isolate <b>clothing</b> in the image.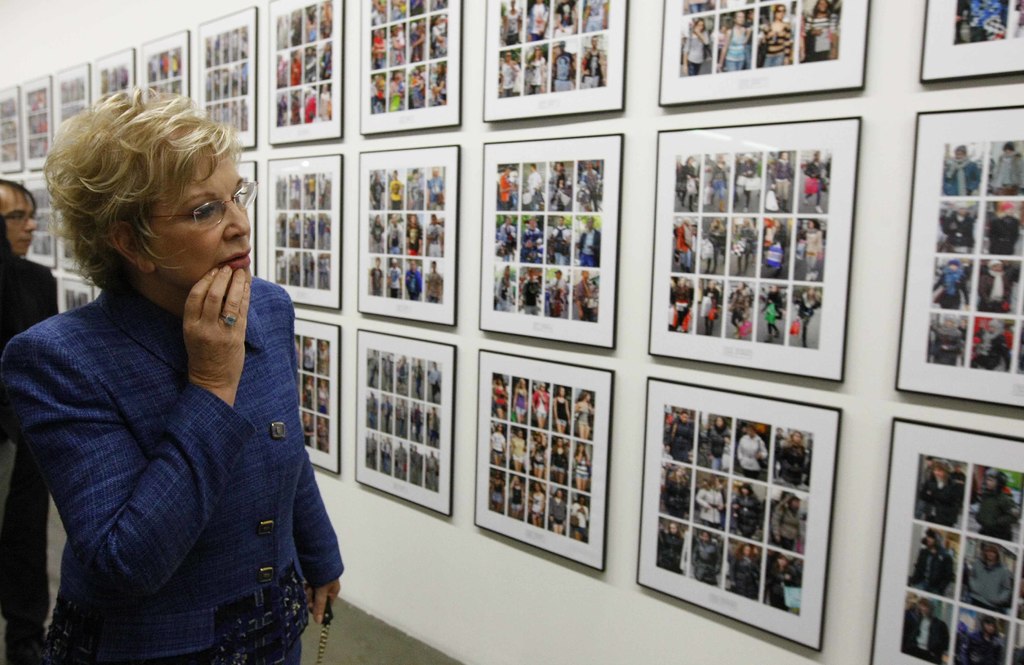
Isolated region: pyautogui.locateOnScreen(504, 9, 520, 44).
